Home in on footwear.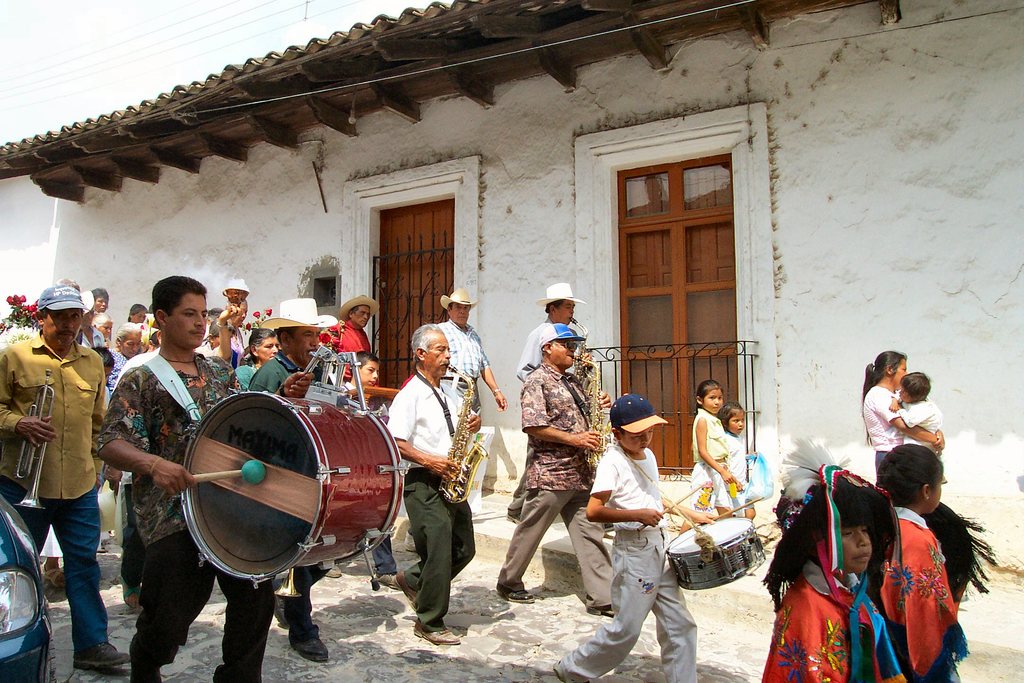
Homed in at 376, 574, 403, 593.
